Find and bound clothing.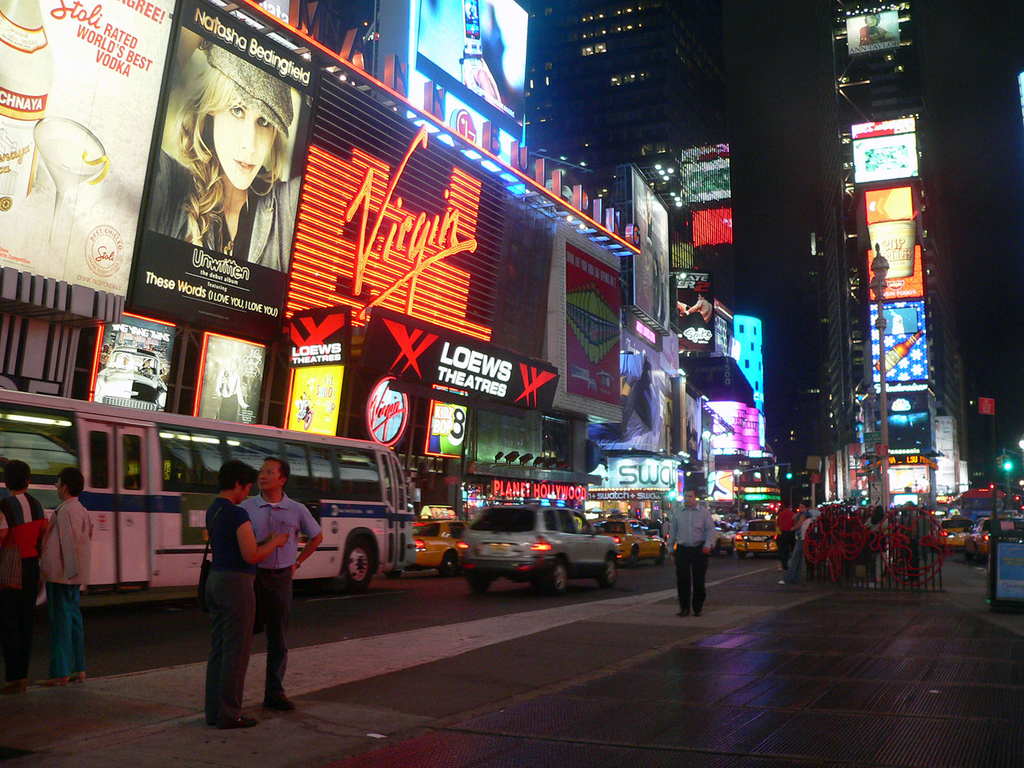
Bound: x1=681, y1=313, x2=706, y2=330.
